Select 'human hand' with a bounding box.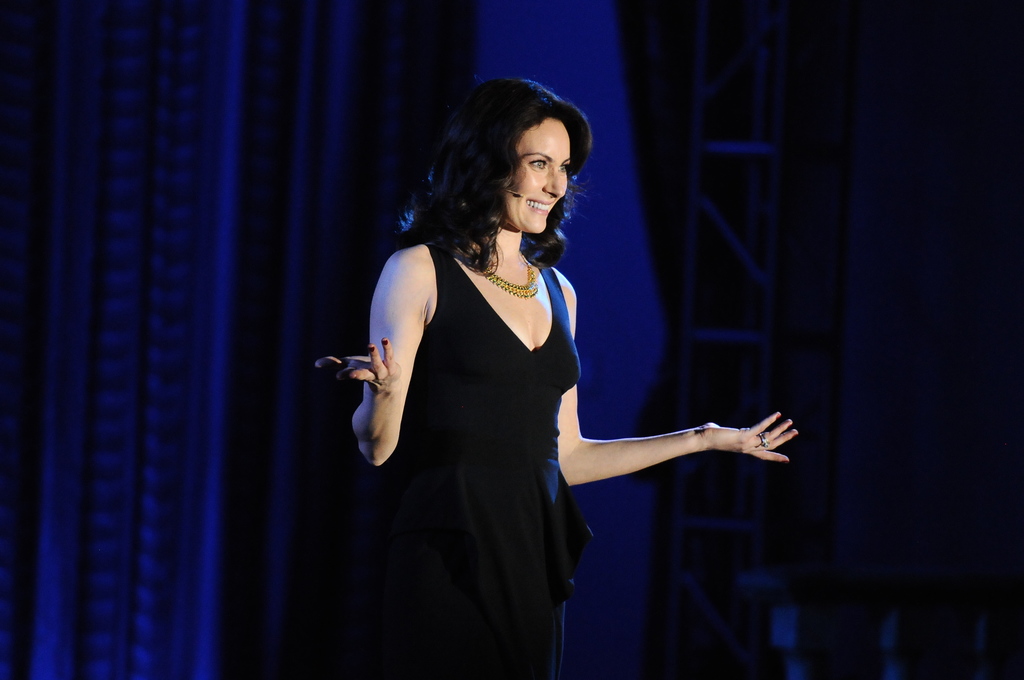
bbox=[705, 409, 803, 465].
